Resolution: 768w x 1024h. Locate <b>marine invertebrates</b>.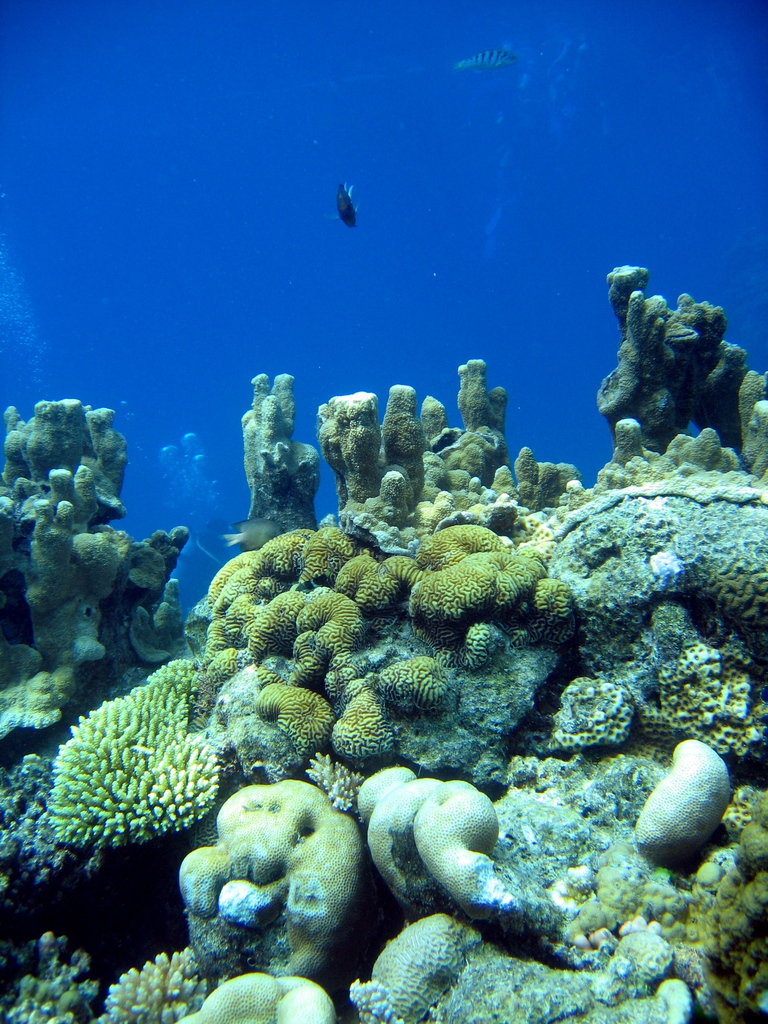
[644, 770, 767, 1022].
